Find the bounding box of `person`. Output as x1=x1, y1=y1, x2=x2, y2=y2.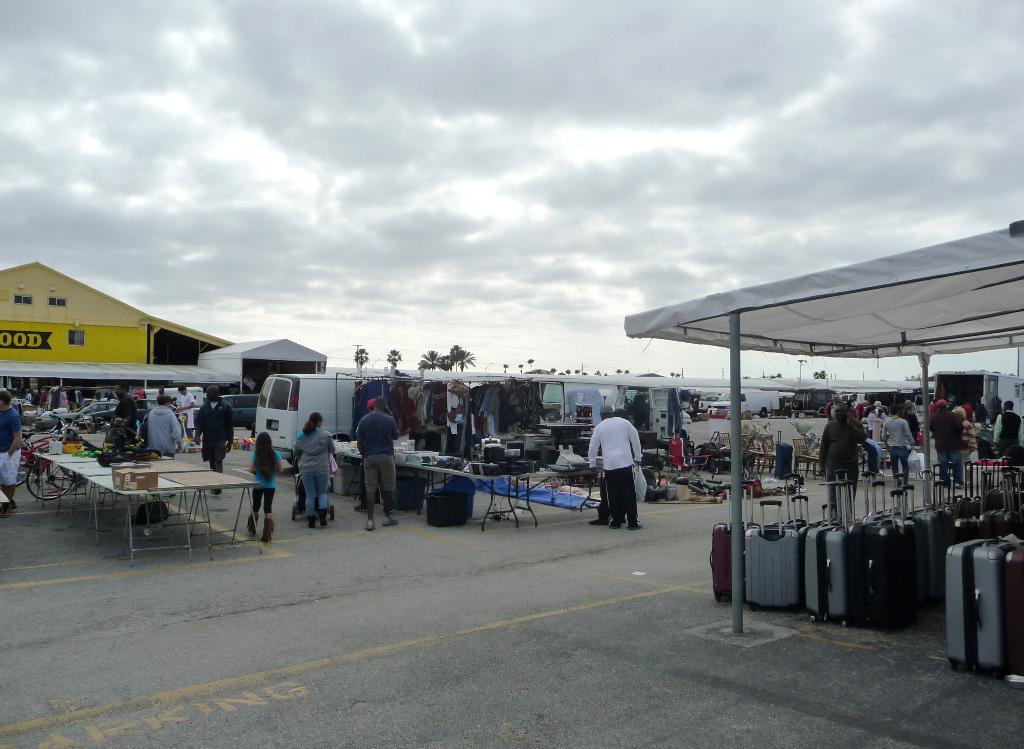
x1=0, y1=388, x2=17, y2=516.
